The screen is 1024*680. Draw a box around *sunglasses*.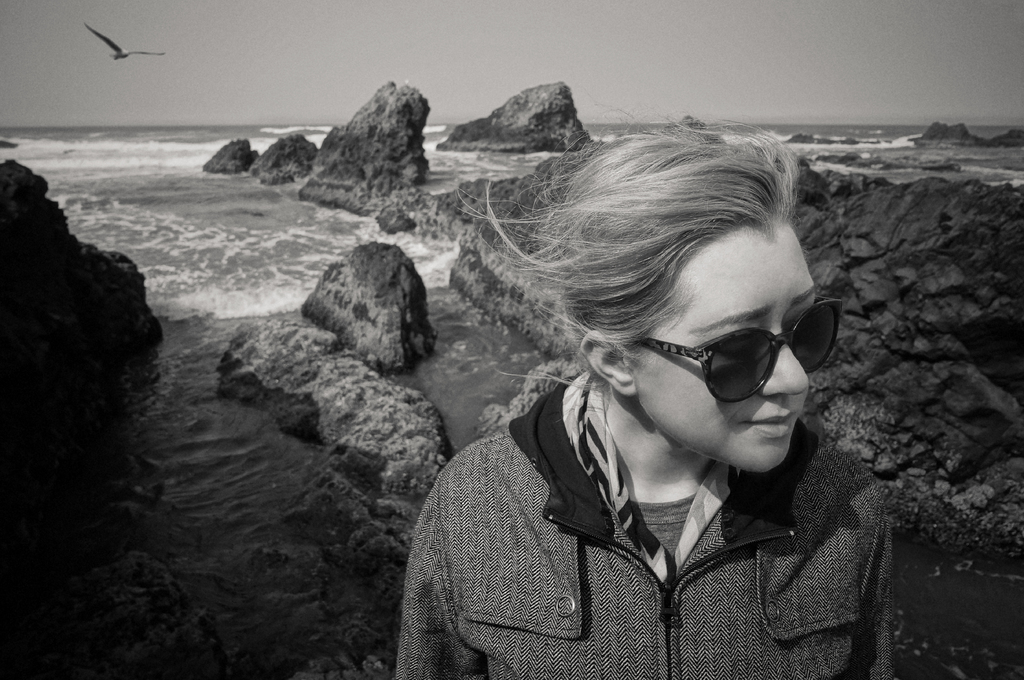
634 298 842 403.
